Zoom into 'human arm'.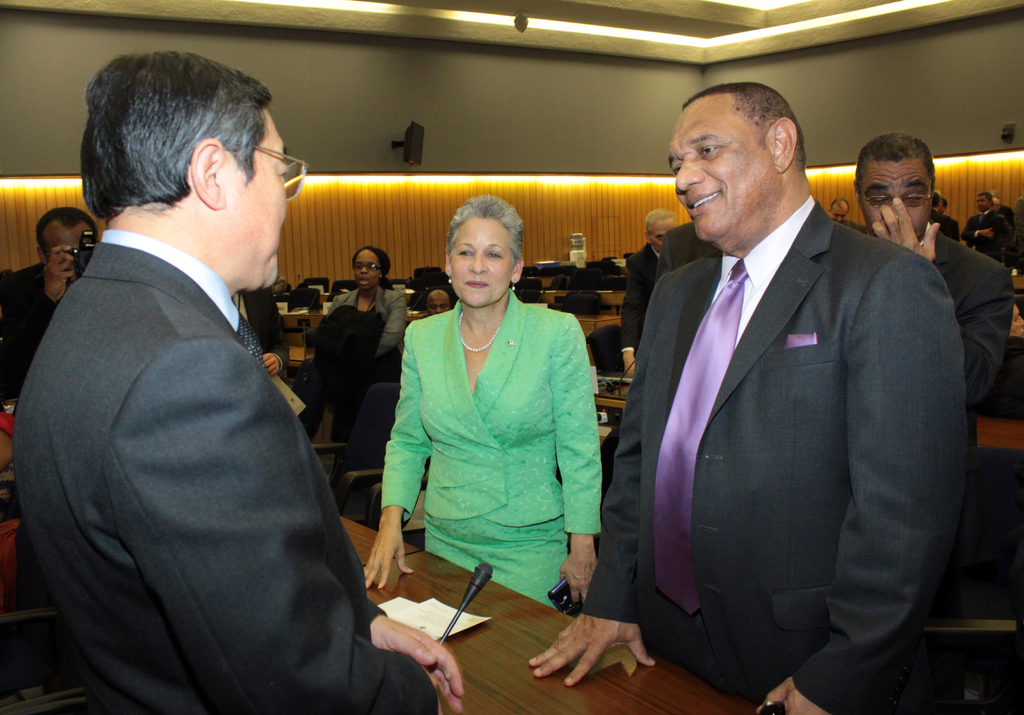
Zoom target: {"left": 260, "top": 333, "right": 292, "bottom": 378}.
